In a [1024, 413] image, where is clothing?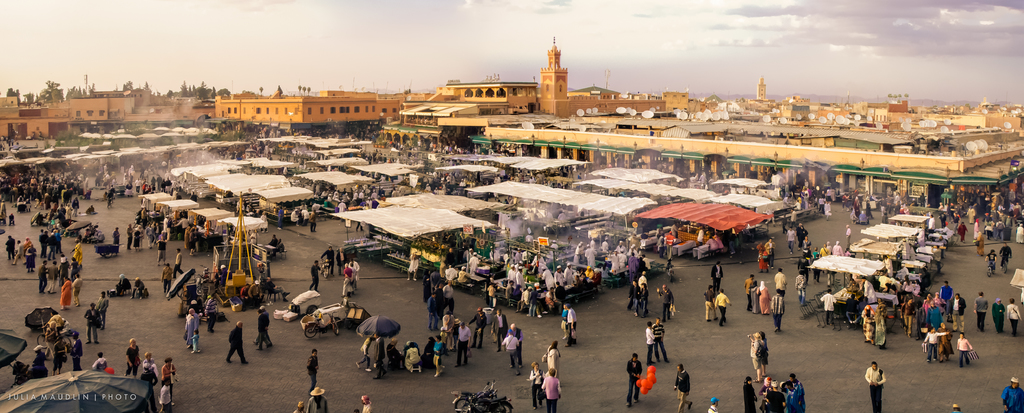
[625, 356, 643, 403].
